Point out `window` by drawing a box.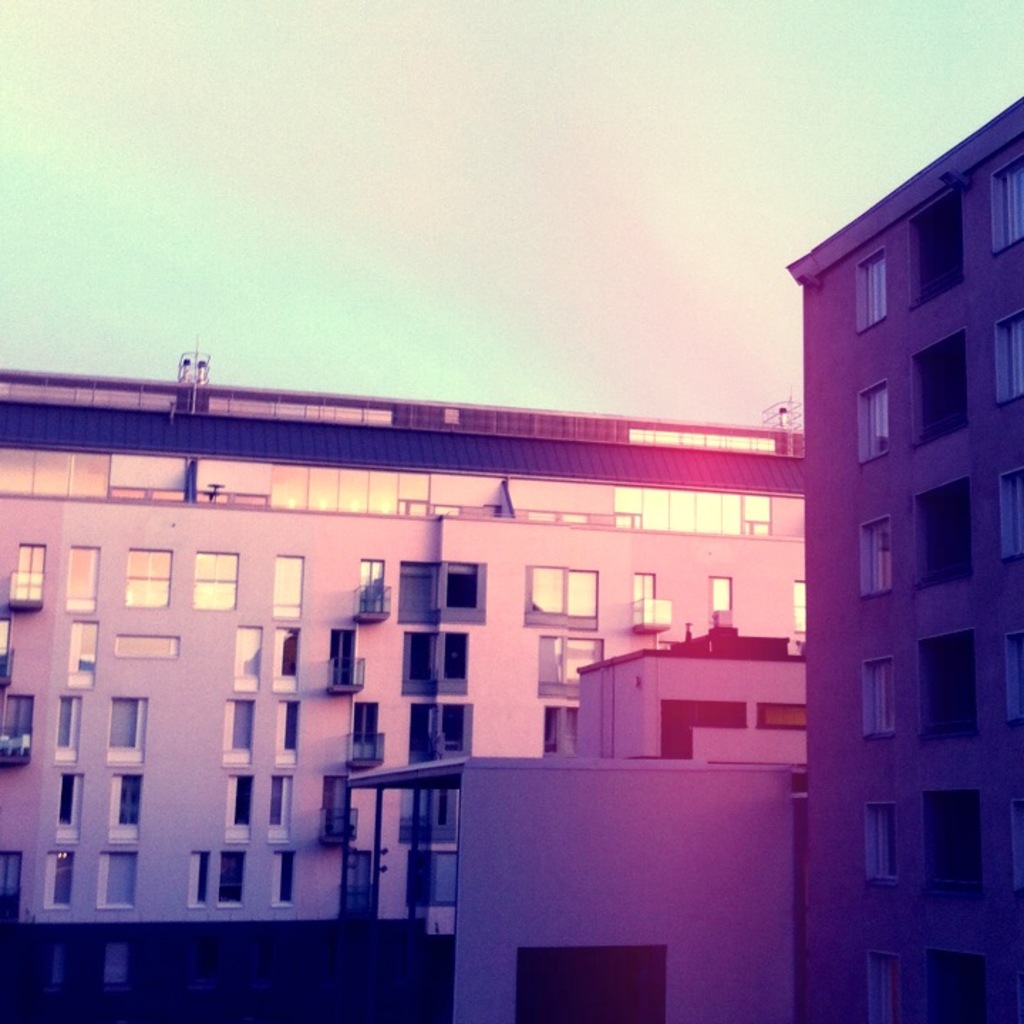
box(110, 698, 145, 761).
